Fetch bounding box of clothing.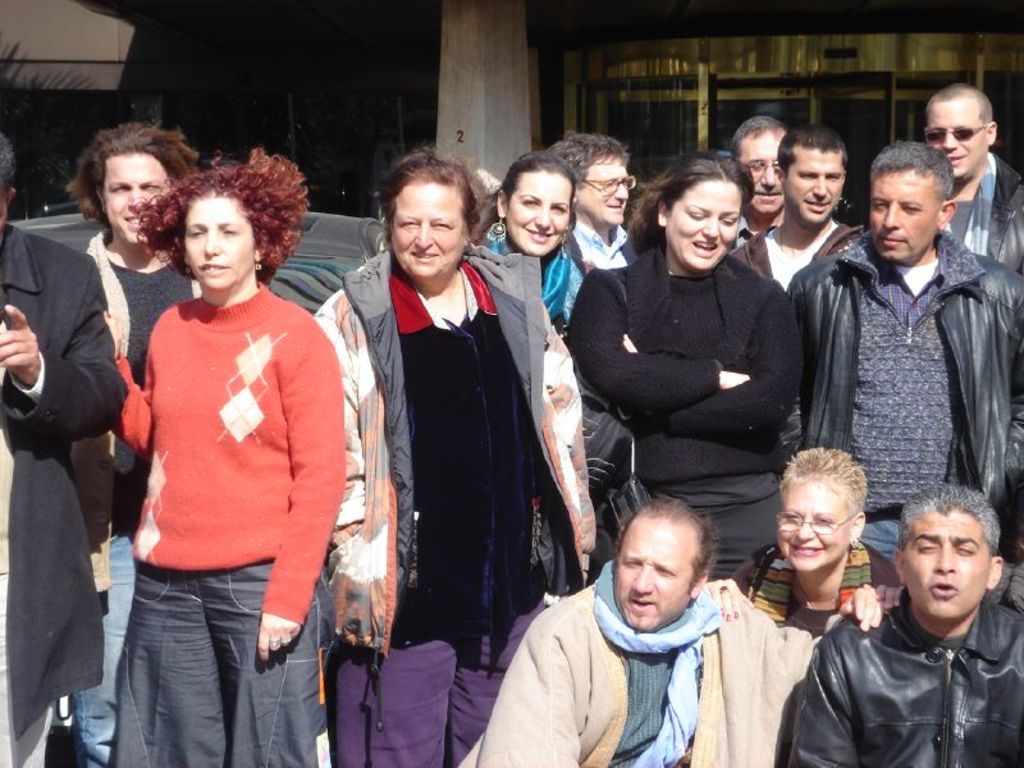
Bbox: {"left": 787, "top": 230, "right": 1021, "bottom": 556}.
